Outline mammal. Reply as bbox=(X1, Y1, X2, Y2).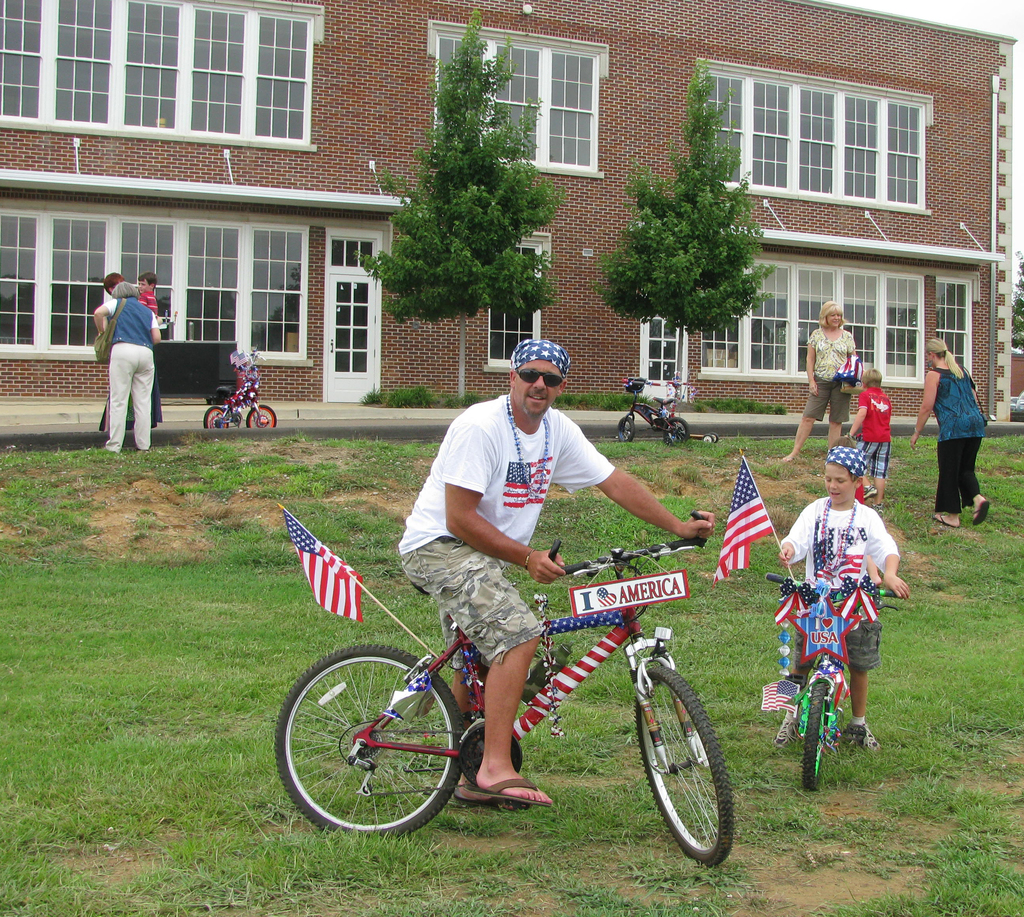
bbox=(907, 336, 993, 528).
